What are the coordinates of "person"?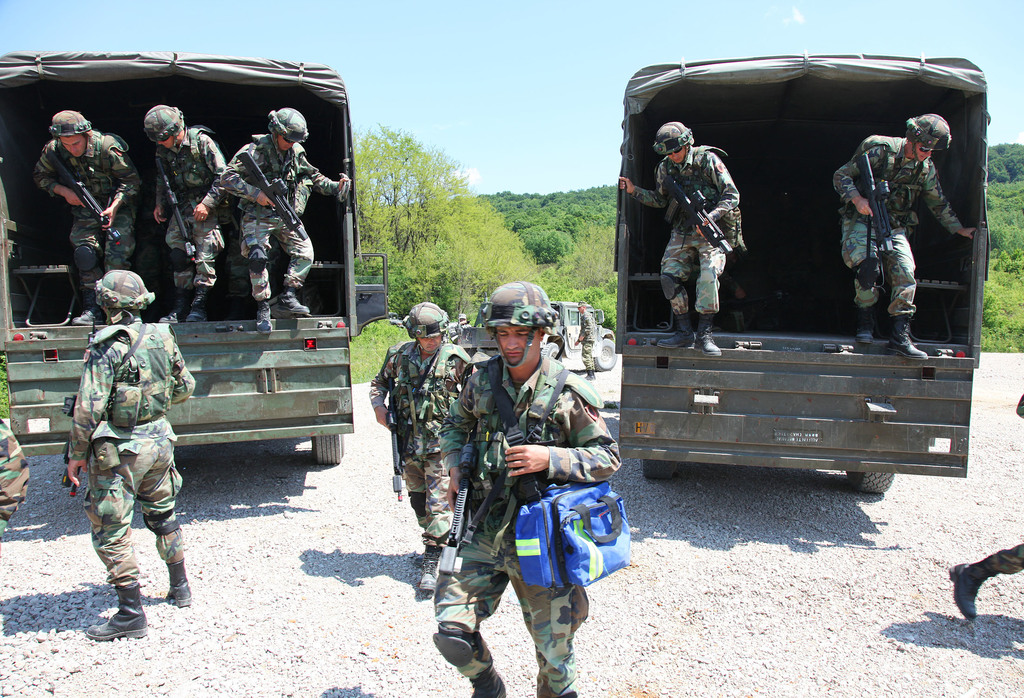
box=[139, 106, 228, 318].
